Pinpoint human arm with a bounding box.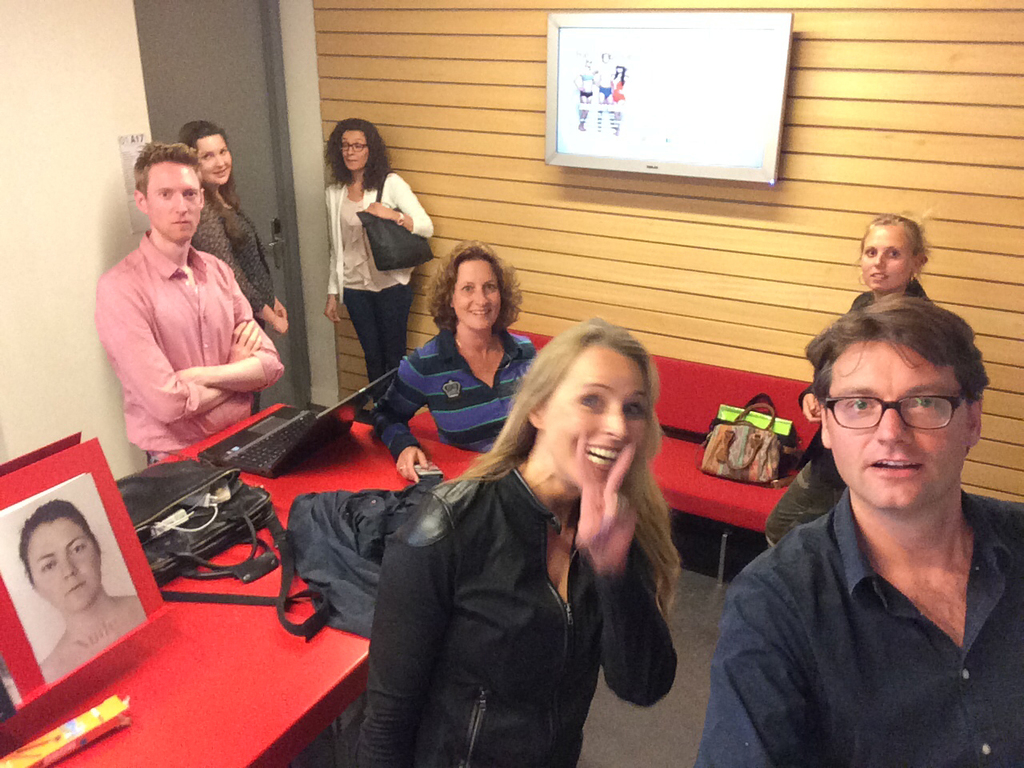
{"x1": 565, "y1": 434, "x2": 689, "y2": 716}.
